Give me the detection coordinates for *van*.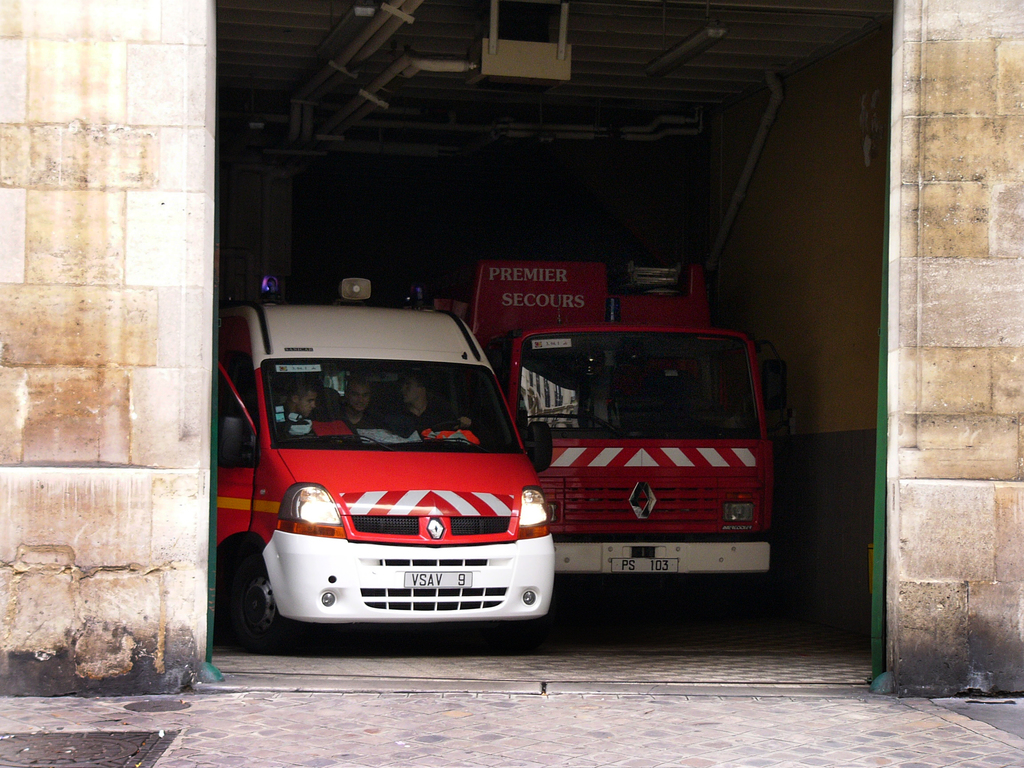
select_region(216, 266, 556, 652).
